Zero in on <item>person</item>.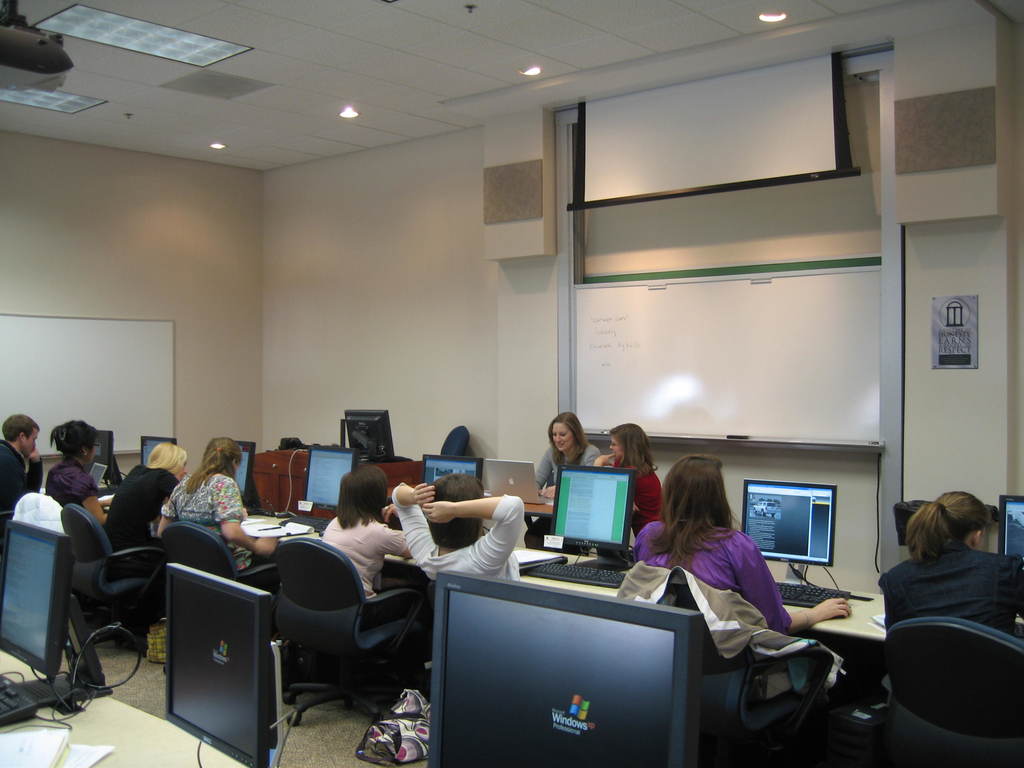
Zeroed in: 314/465/410/606.
